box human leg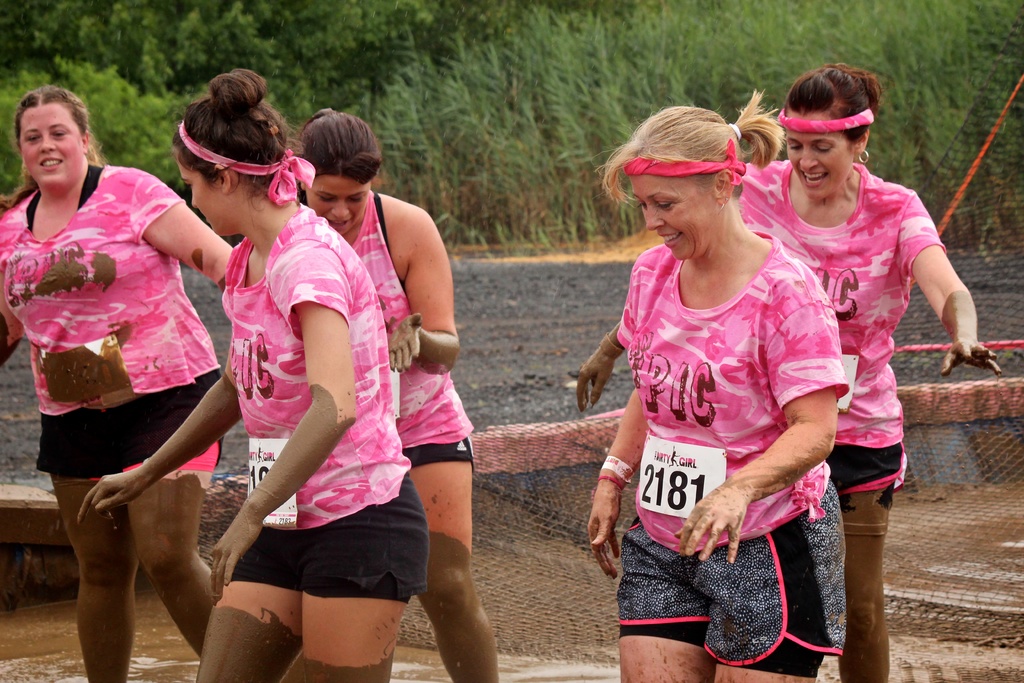
{"x1": 136, "y1": 388, "x2": 220, "y2": 657}
